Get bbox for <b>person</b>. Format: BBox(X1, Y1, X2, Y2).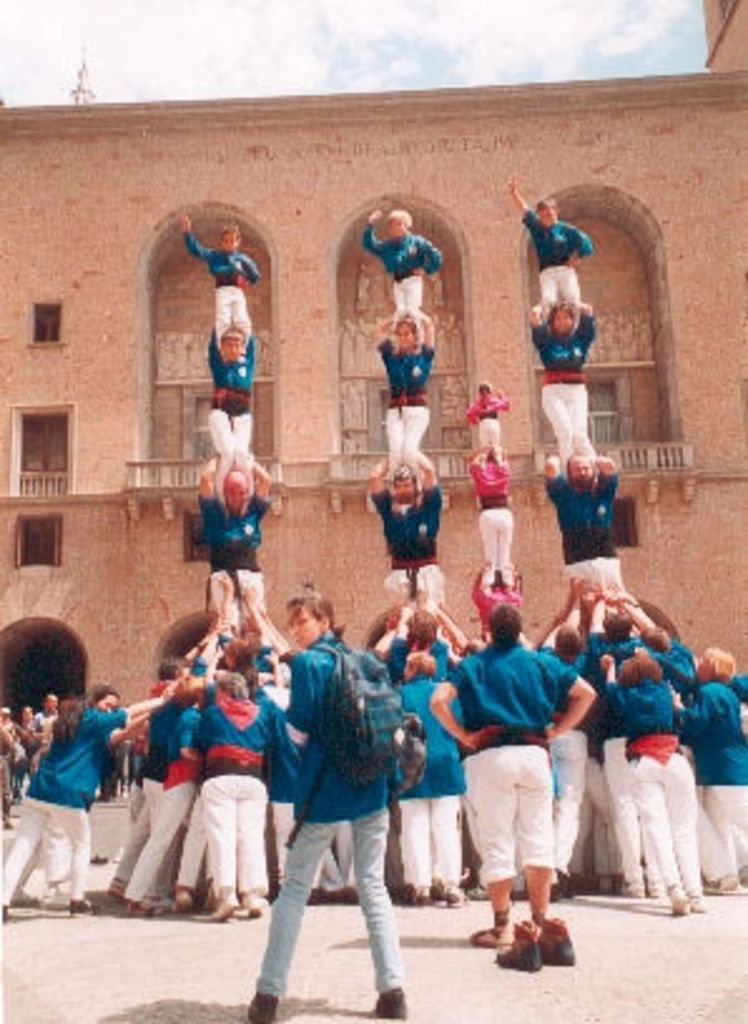
BBox(188, 447, 269, 645).
